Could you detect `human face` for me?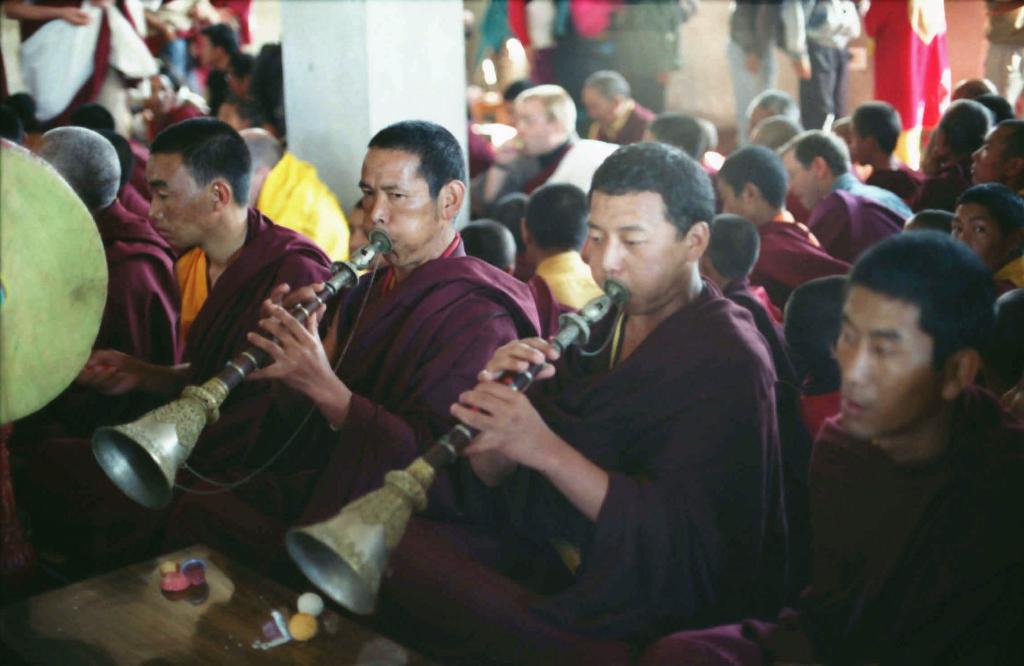
Detection result: bbox(947, 200, 1010, 269).
